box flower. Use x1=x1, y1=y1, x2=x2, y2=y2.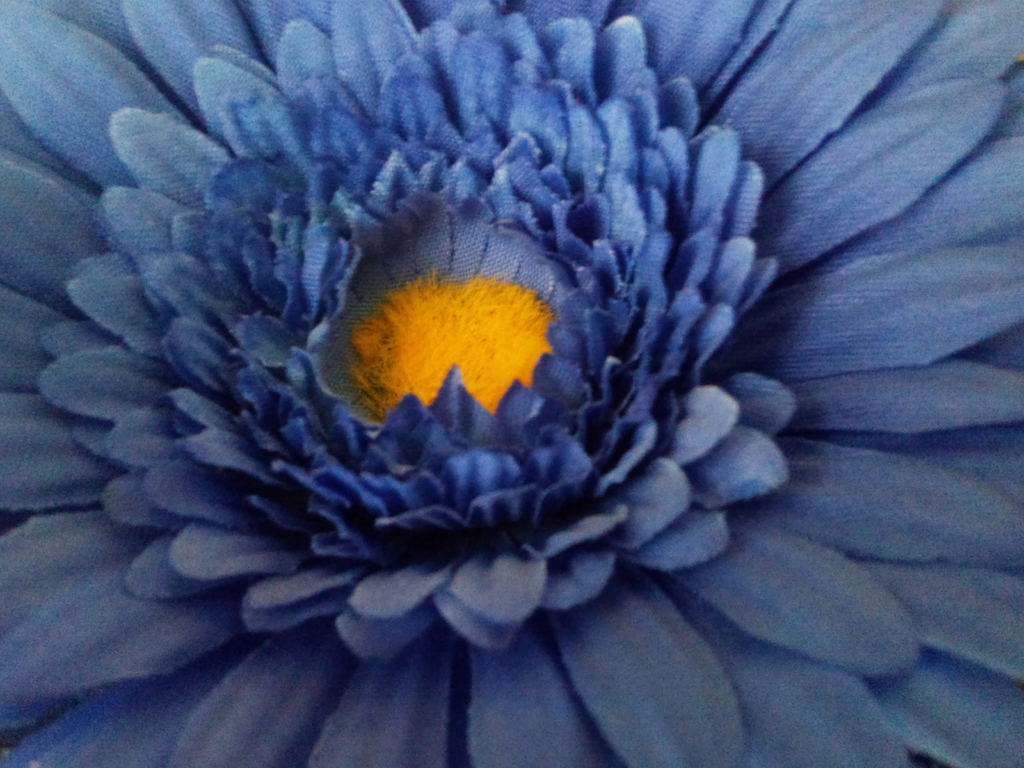
x1=1, y1=0, x2=1023, y2=767.
